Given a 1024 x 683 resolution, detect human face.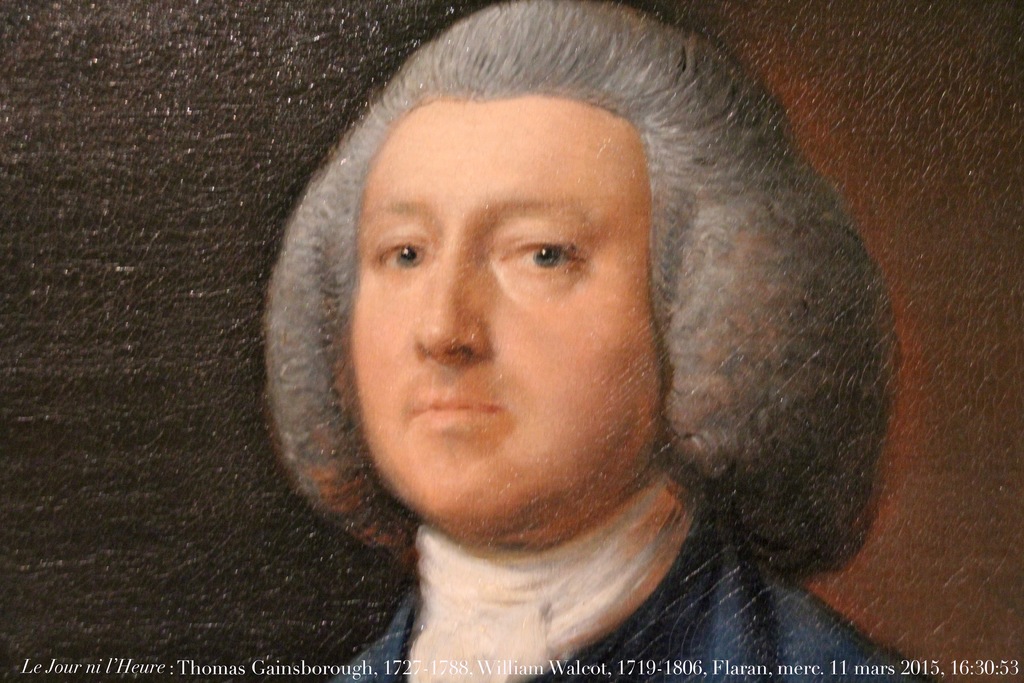
<box>346,99,653,531</box>.
